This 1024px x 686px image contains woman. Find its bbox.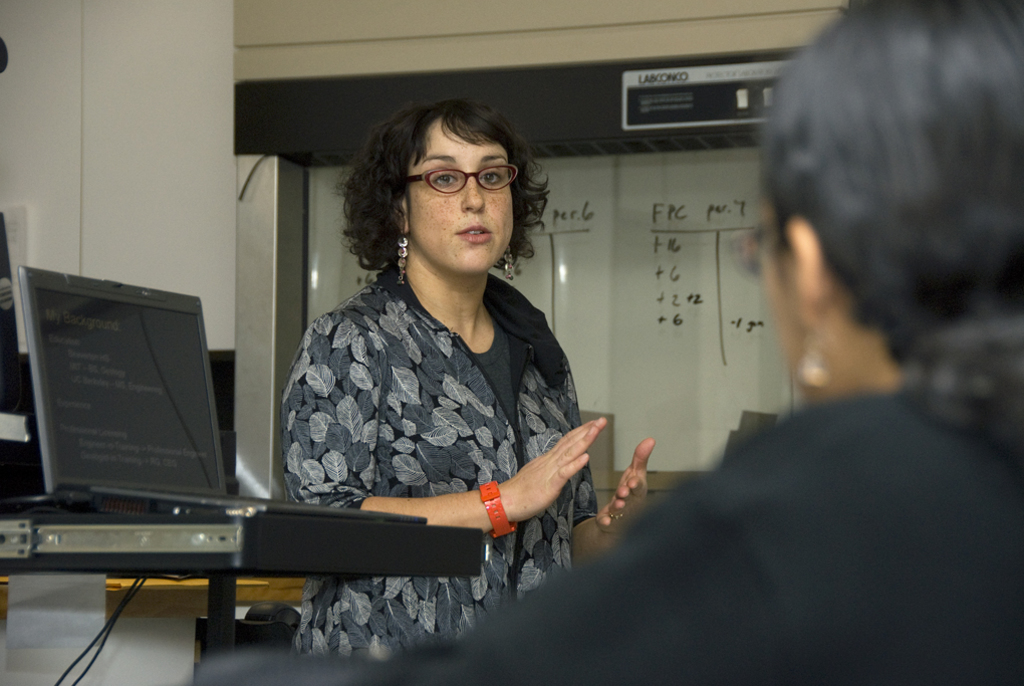
box=[306, 100, 622, 626].
